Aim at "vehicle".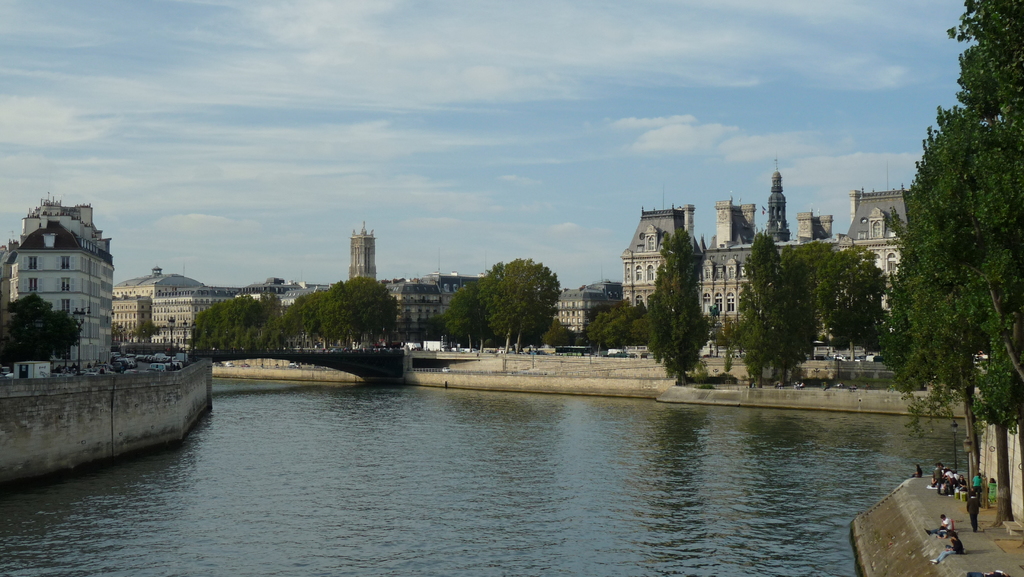
Aimed at [152,362,164,375].
